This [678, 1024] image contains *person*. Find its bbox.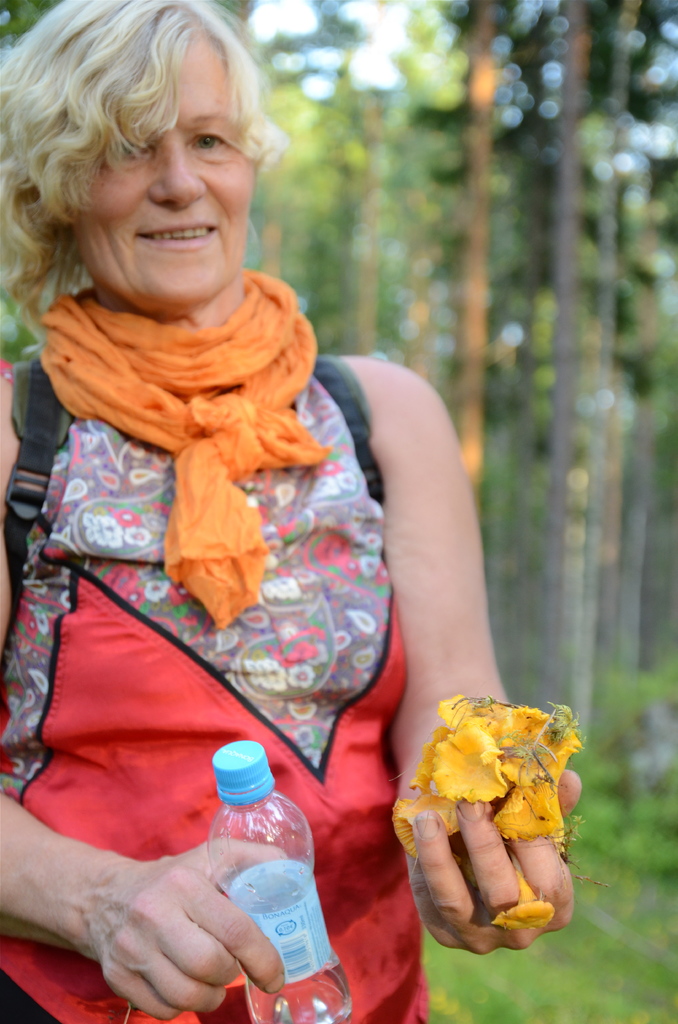
{"left": 0, "top": 53, "right": 453, "bottom": 1023}.
